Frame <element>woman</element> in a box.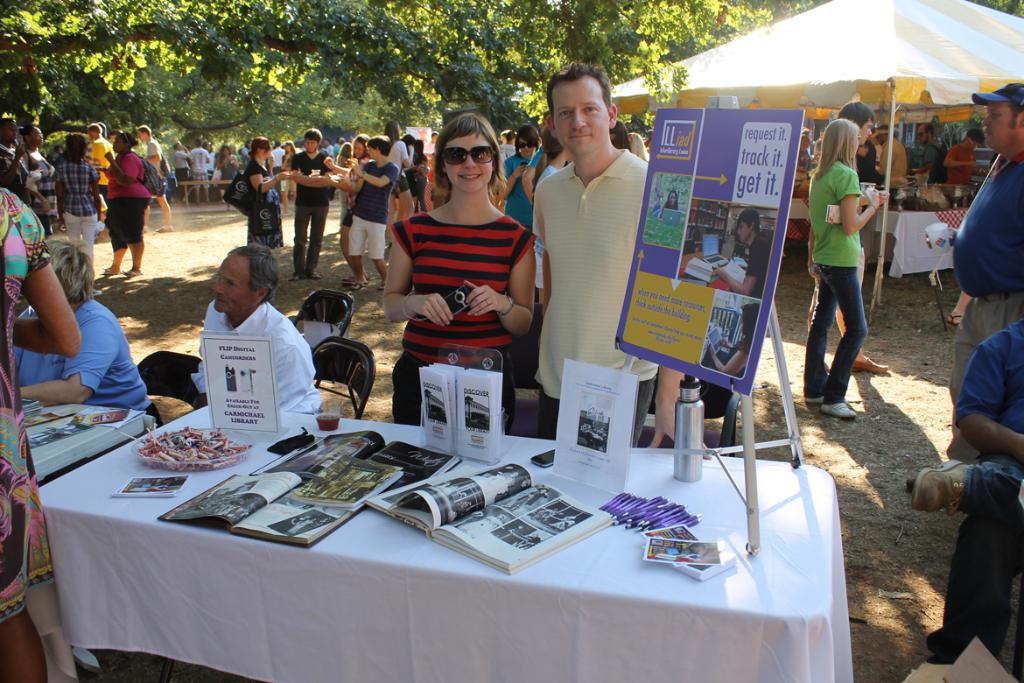
bbox=[378, 111, 539, 430].
